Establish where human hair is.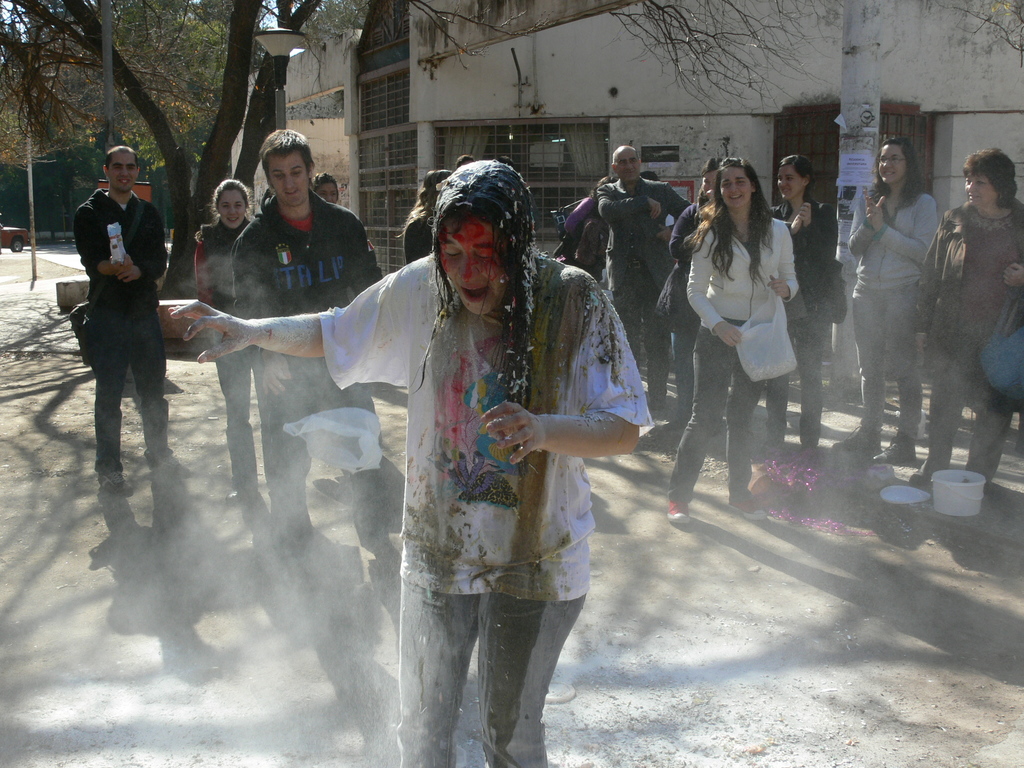
Established at (310, 170, 338, 188).
